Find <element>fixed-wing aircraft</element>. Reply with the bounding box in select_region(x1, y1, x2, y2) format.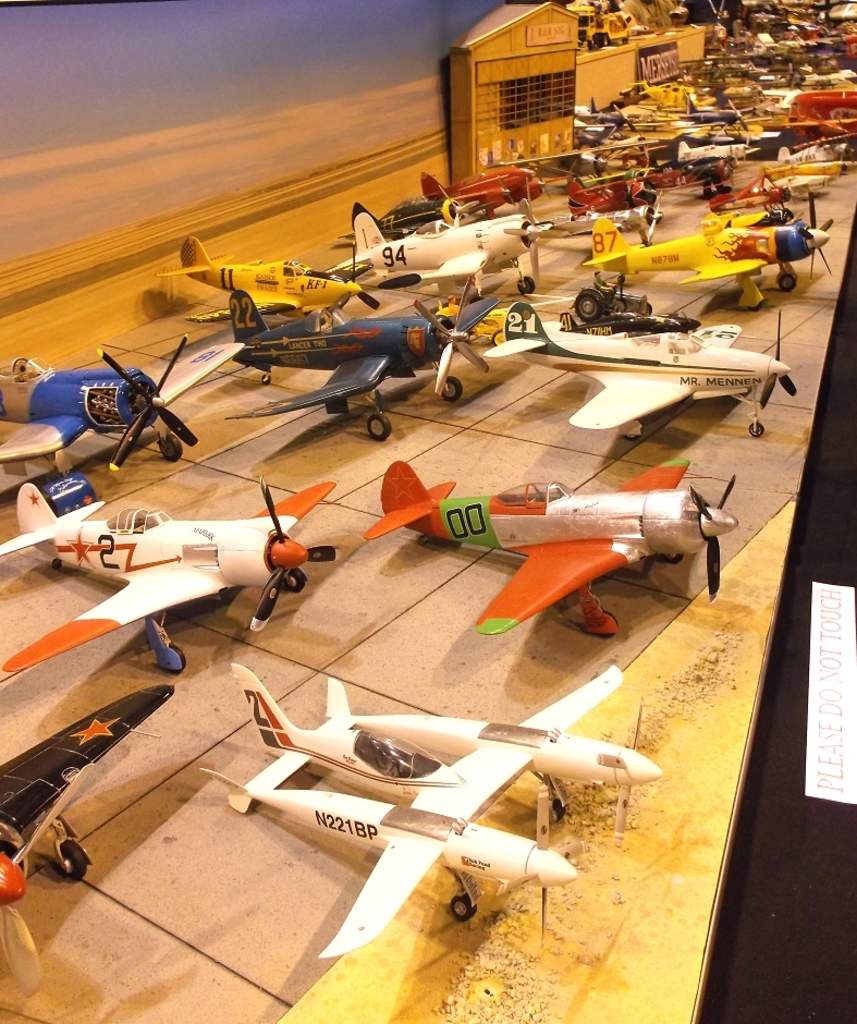
select_region(365, 451, 739, 641).
